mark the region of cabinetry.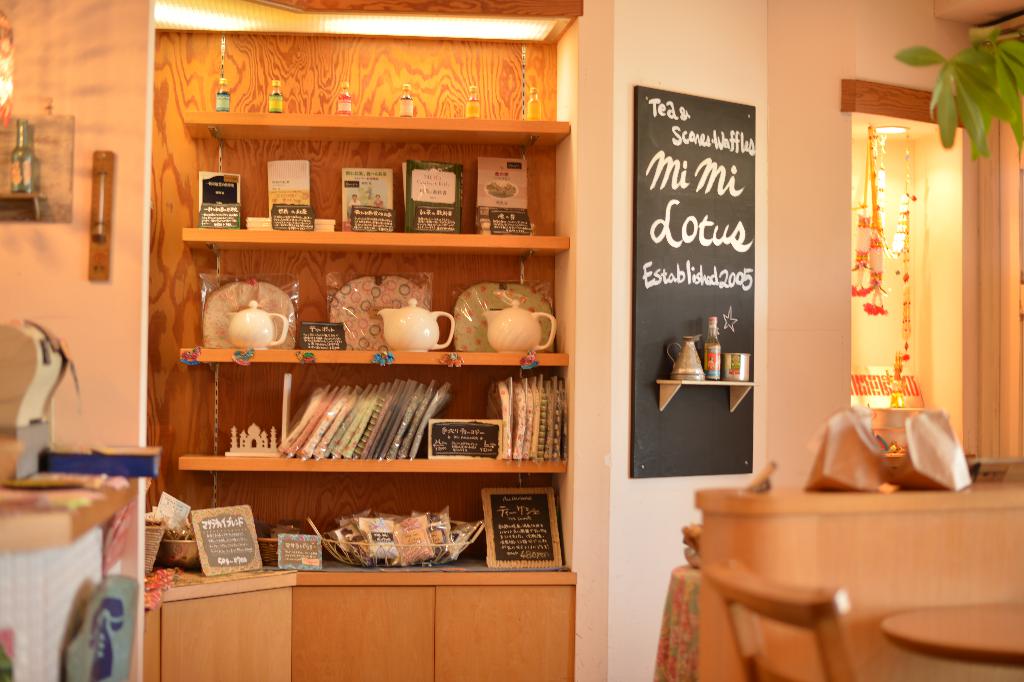
Region: [left=126, top=0, right=591, bottom=681].
